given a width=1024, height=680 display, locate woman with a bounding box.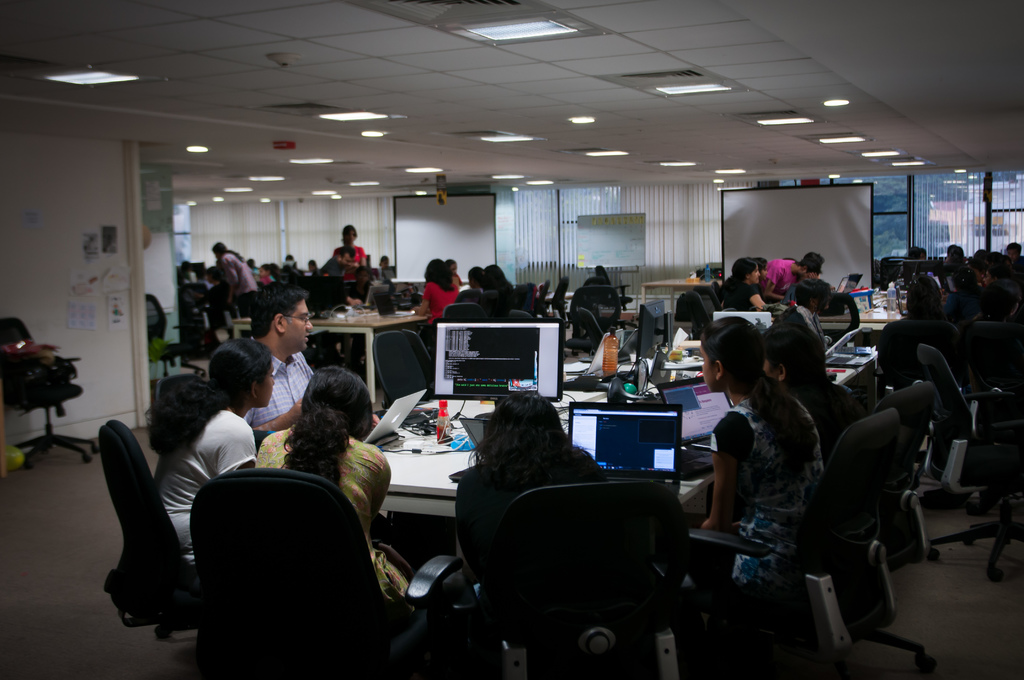
Located: left=748, top=257, right=772, bottom=288.
